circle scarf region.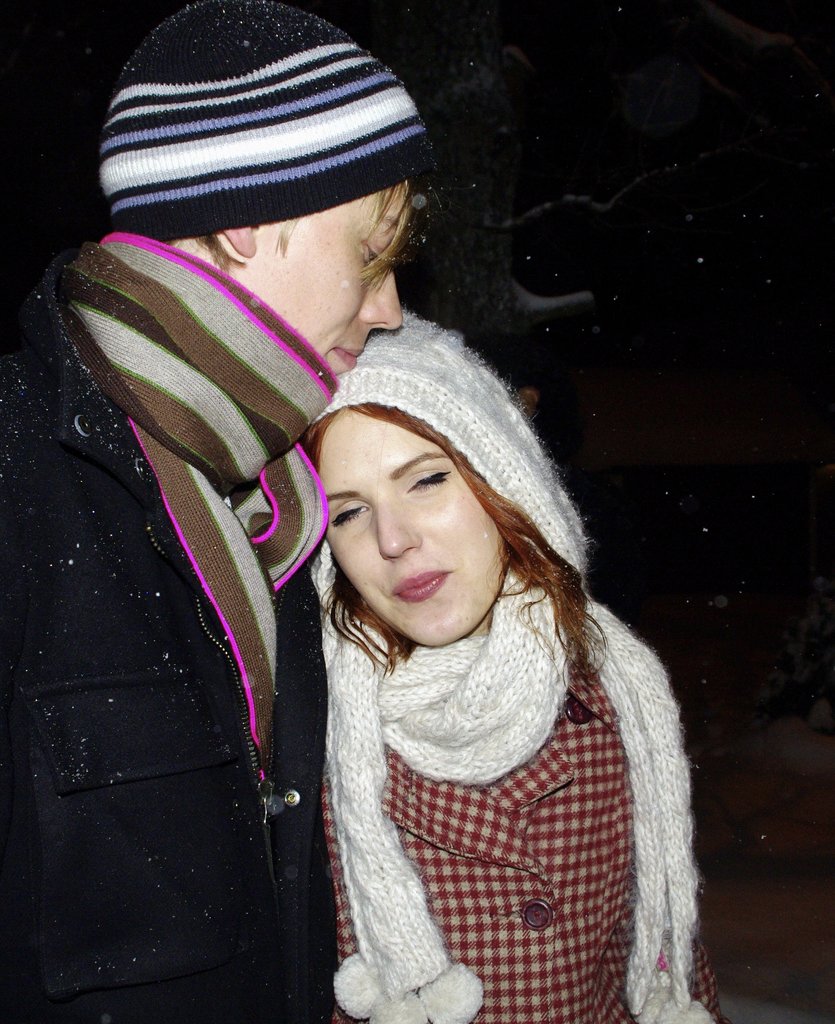
Region: {"x1": 53, "y1": 225, "x2": 341, "y2": 757}.
